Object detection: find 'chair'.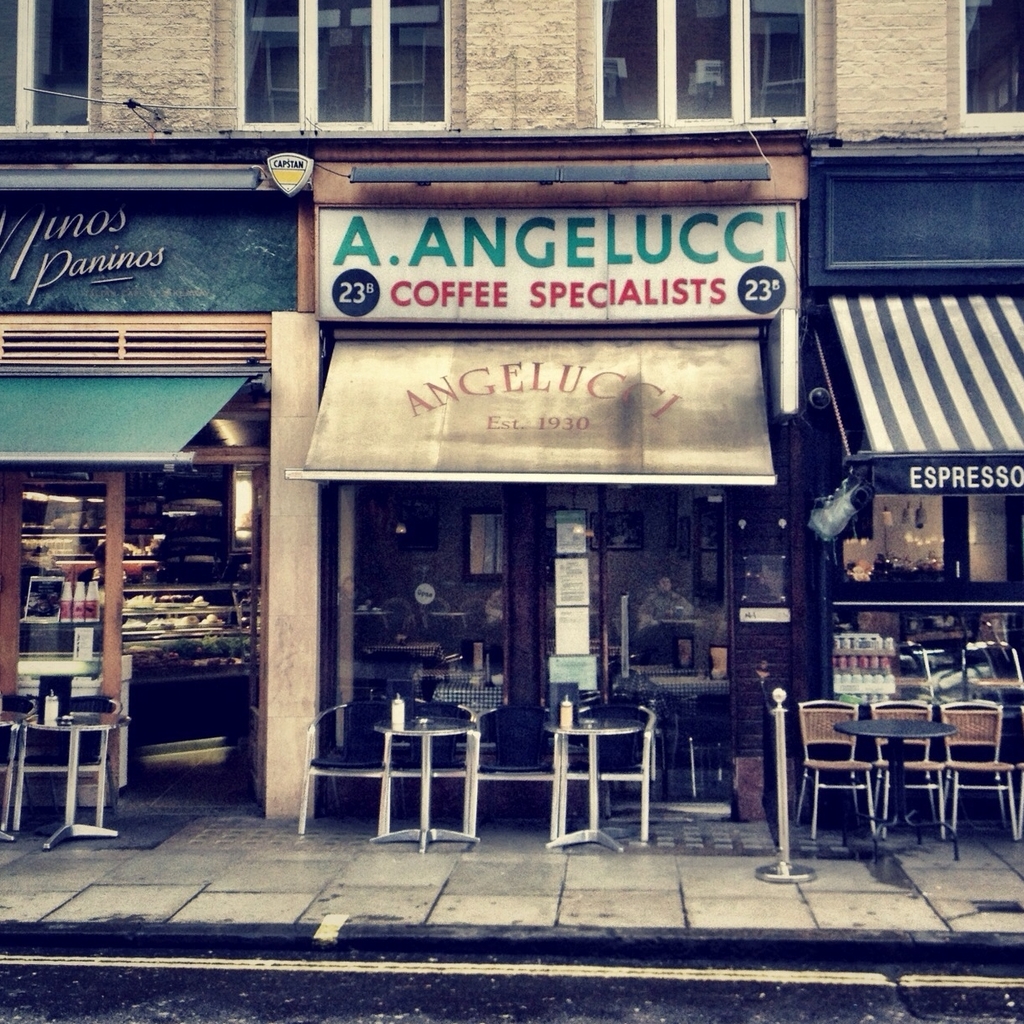
pyautogui.locateOnScreen(0, 686, 39, 843).
